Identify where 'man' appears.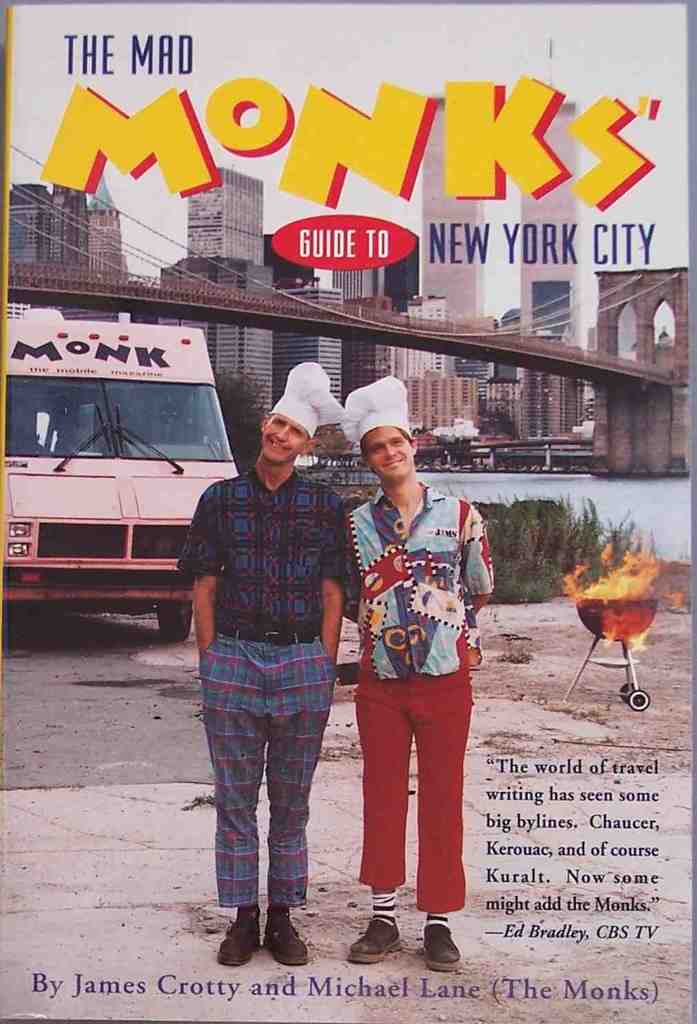
Appears at x1=179 y1=376 x2=363 y2=956.
